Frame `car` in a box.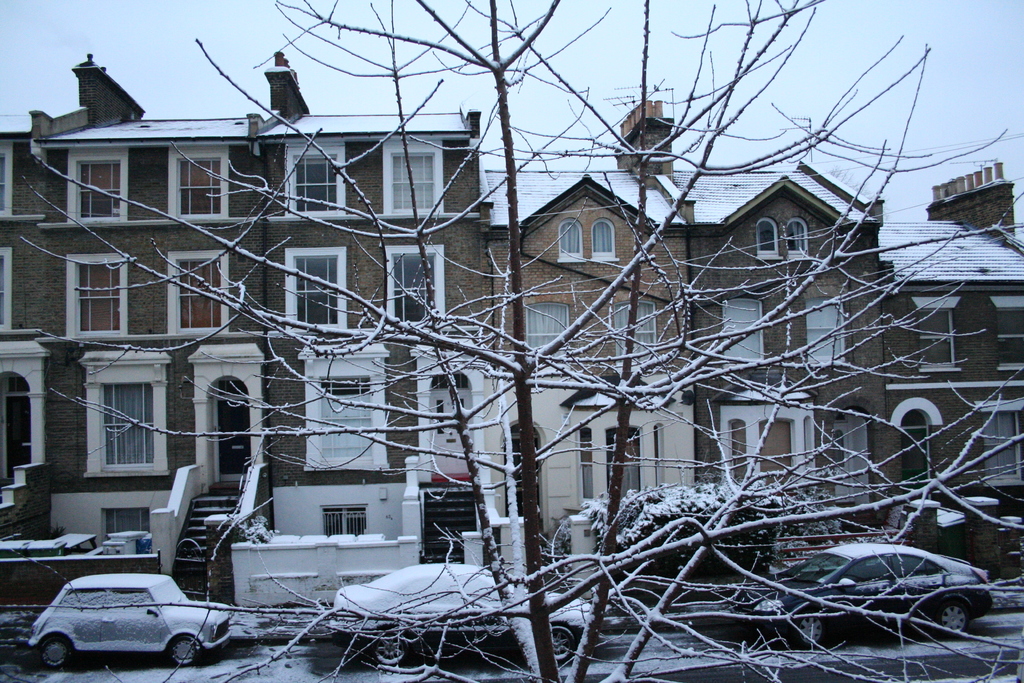
select_region(26, 572, 230, 667).
